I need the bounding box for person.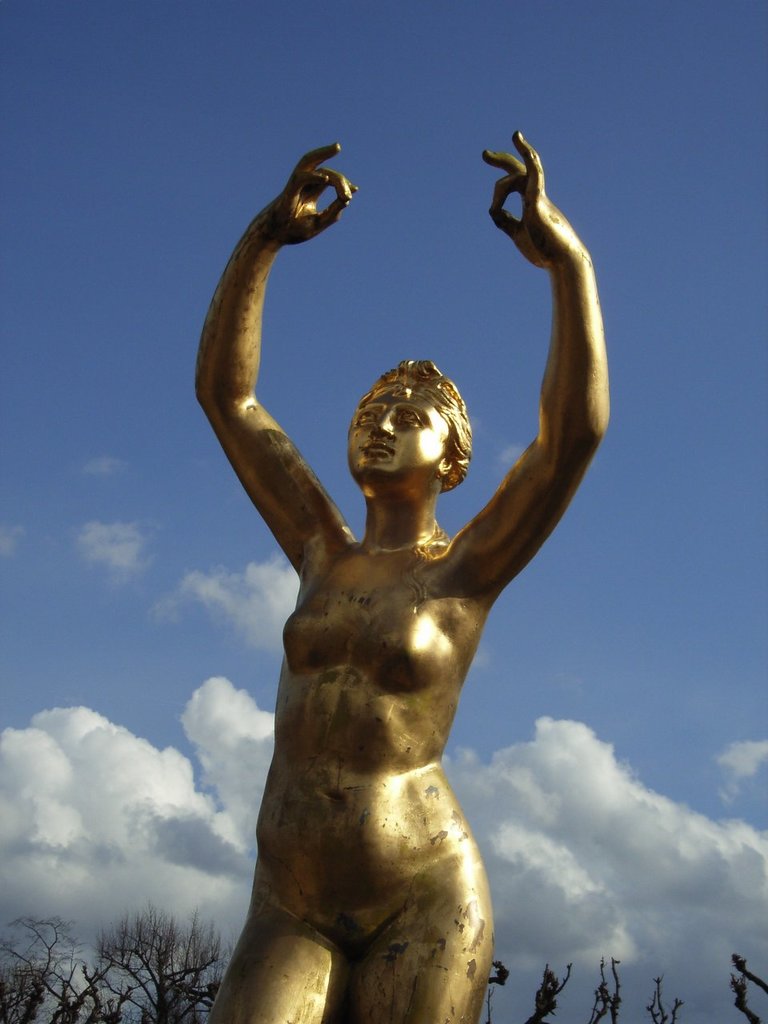
Here it is: region(187, 107, 614, 1016).
